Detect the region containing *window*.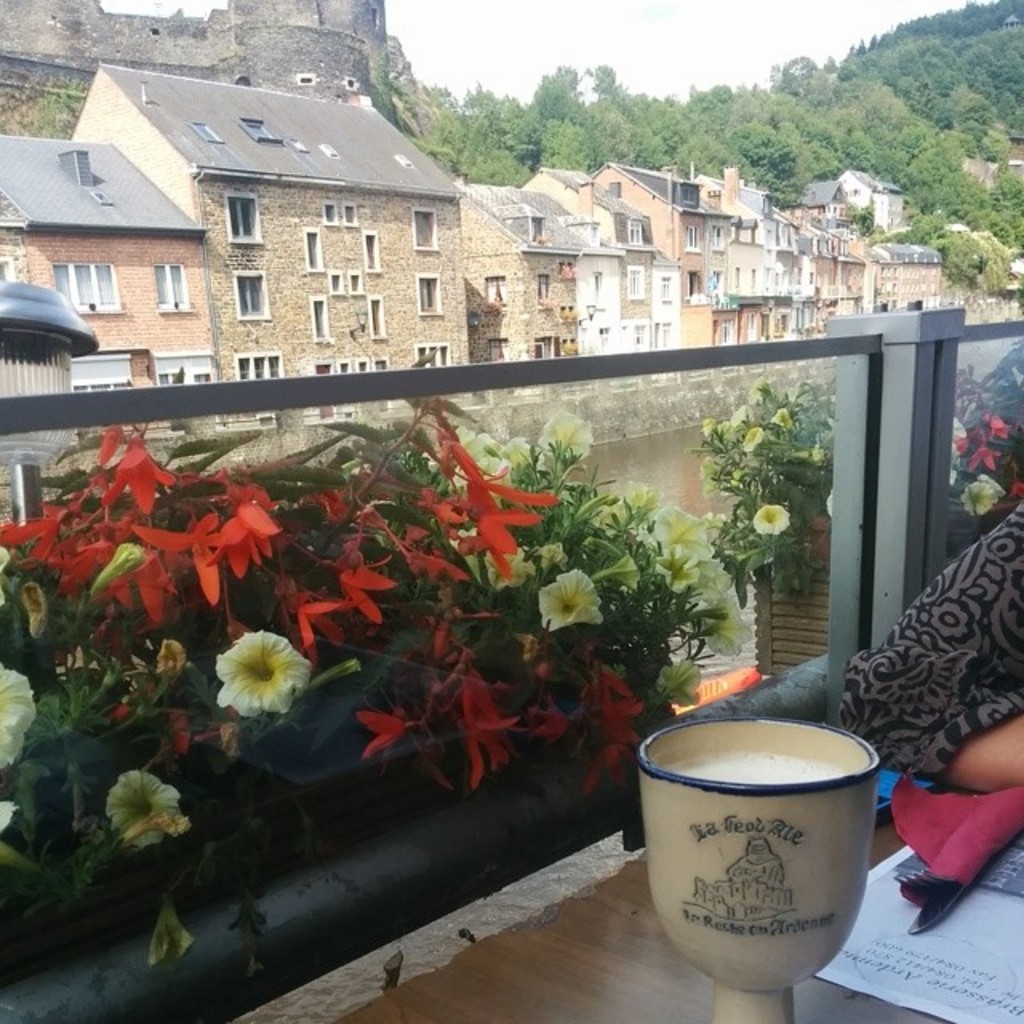
BBox(533, 266, 552, 298).
